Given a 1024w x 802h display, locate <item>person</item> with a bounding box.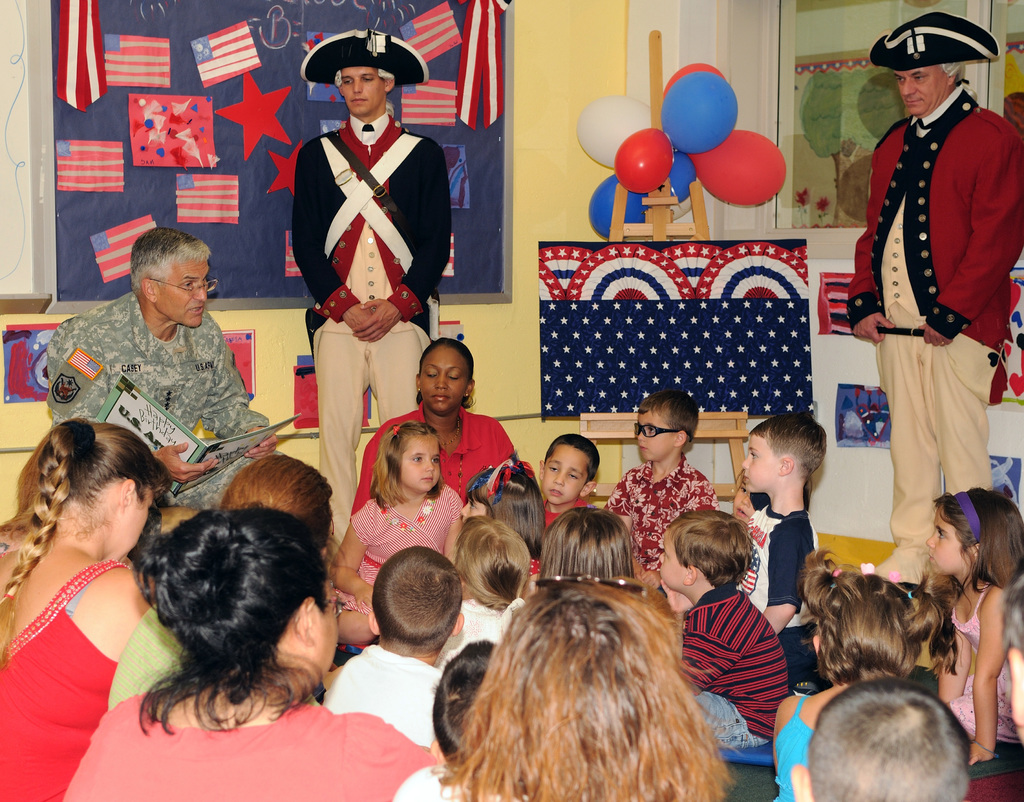
Located: l=927, t=488, r=1023, b=767.
